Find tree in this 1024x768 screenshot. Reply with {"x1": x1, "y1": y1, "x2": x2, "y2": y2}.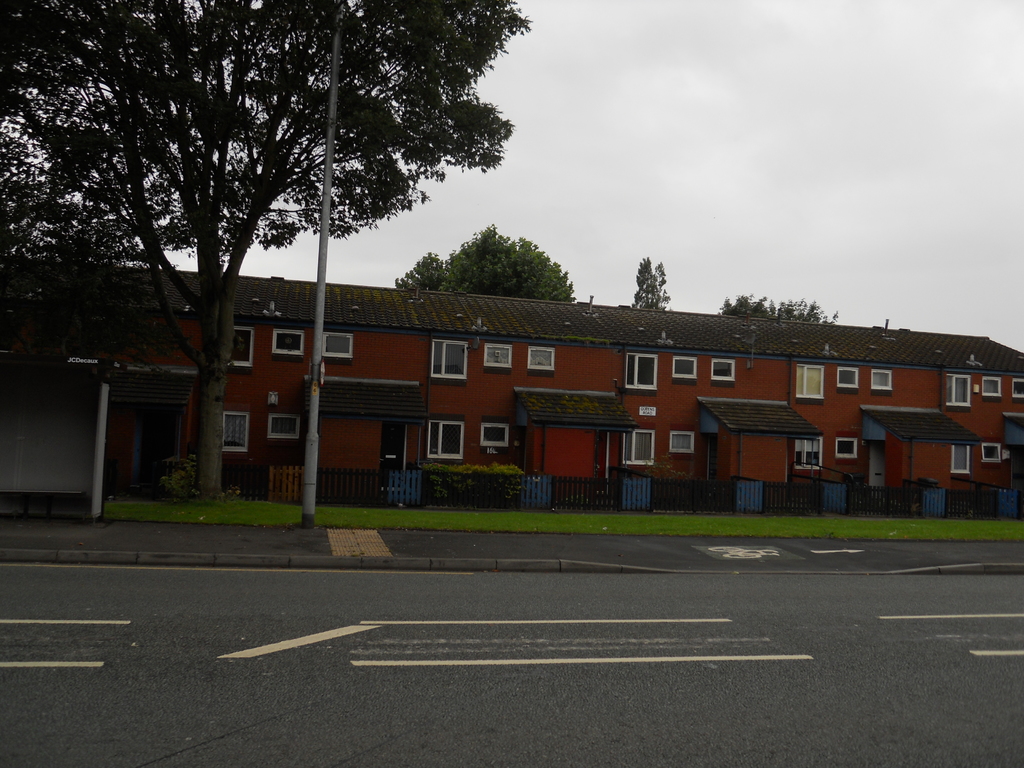
{"x1": 396, "y1": 218, "x2": 582, "y2": 304}.
